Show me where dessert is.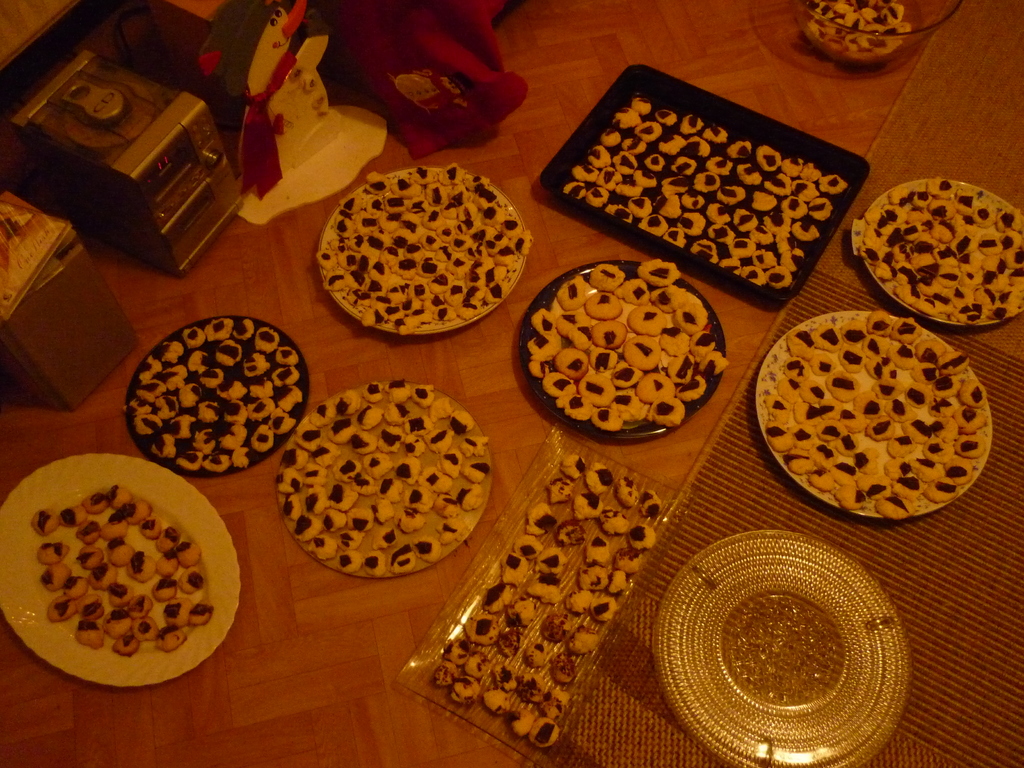
dessert is at 761/305/1002/522.
